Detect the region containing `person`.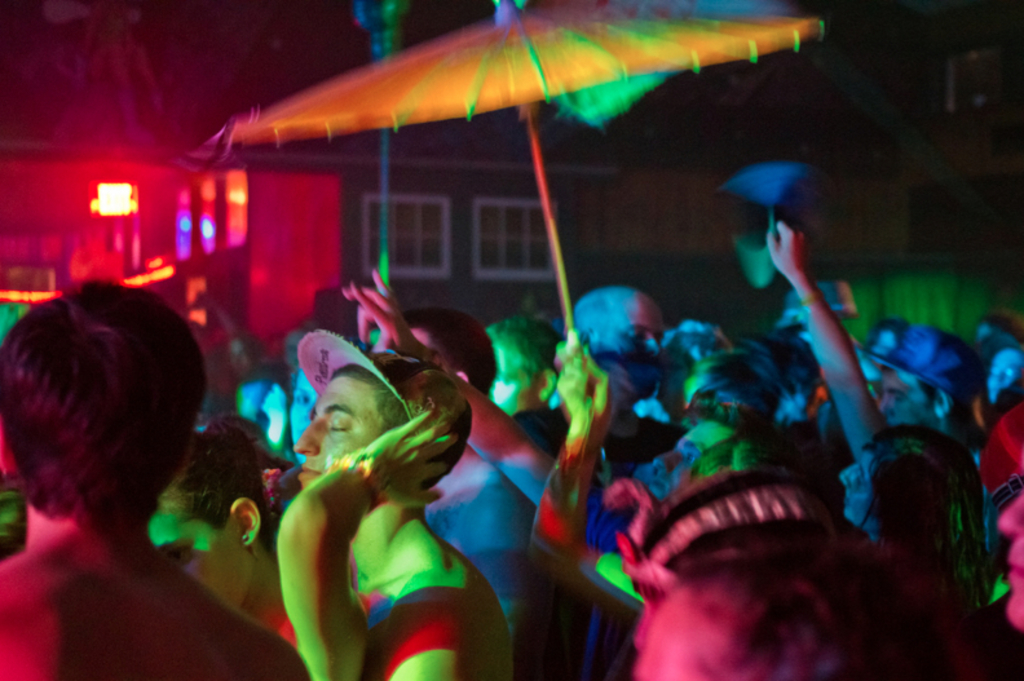
562, 287, 677, 476.
